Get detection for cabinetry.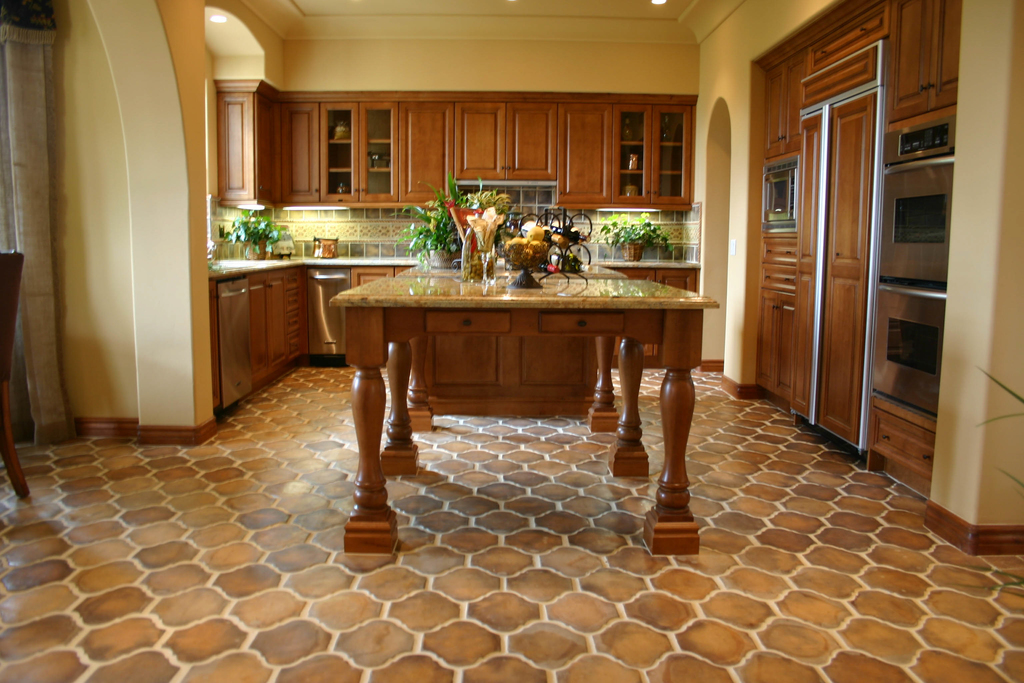
Detection: <box>746,0,936,504</box>.
